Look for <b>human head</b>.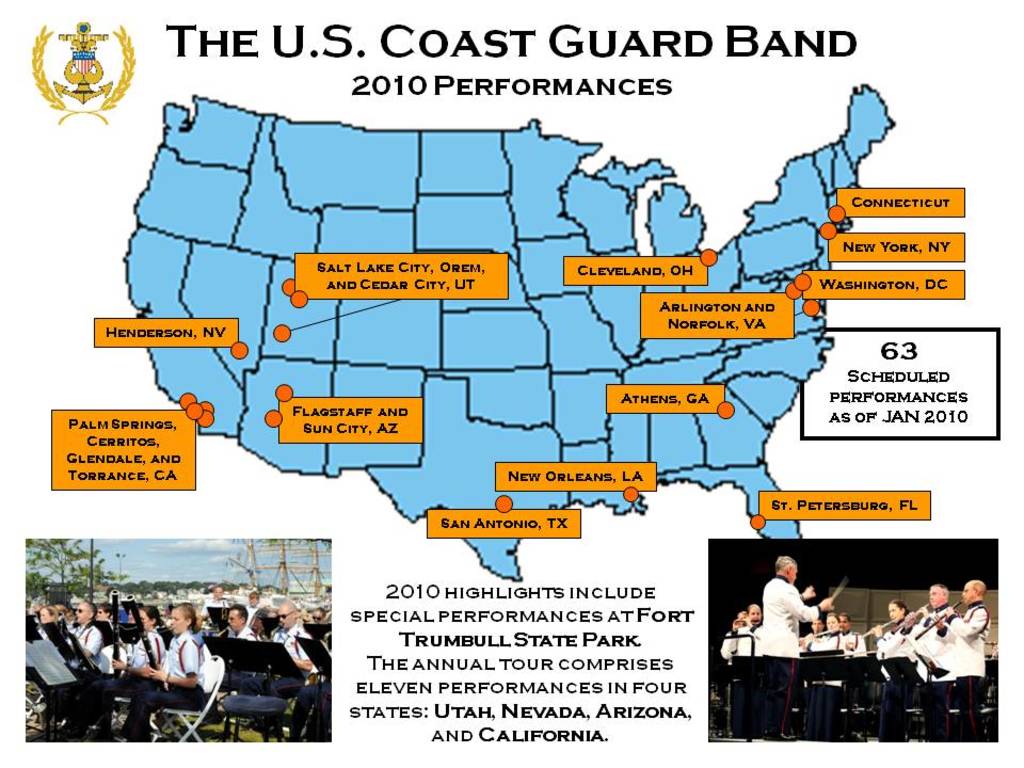
Found: left=839, top=612, right=849, bottom=634.
